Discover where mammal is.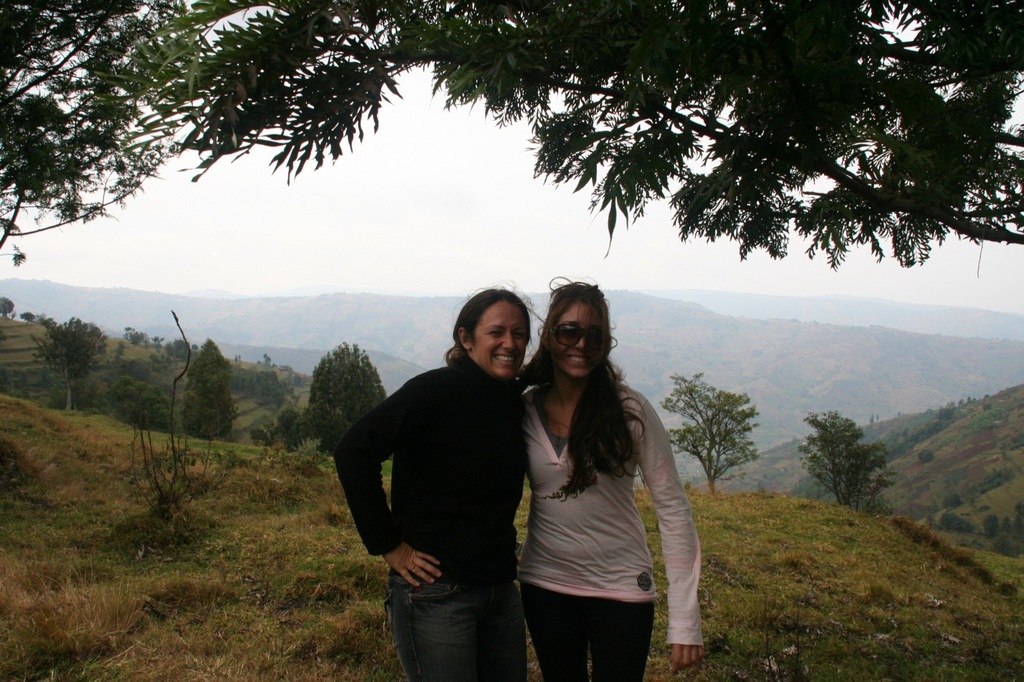
Discovered at 324:283:539:681.
